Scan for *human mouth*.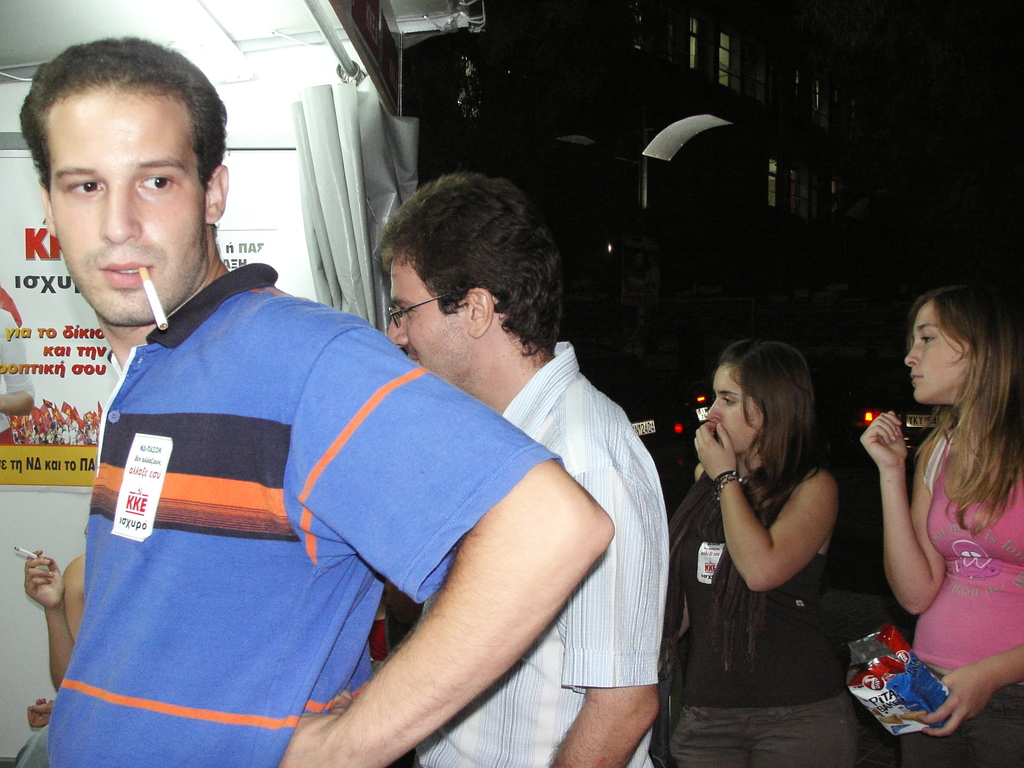
Scan result: x1=100 y1=262 x2=154 y2=290.
